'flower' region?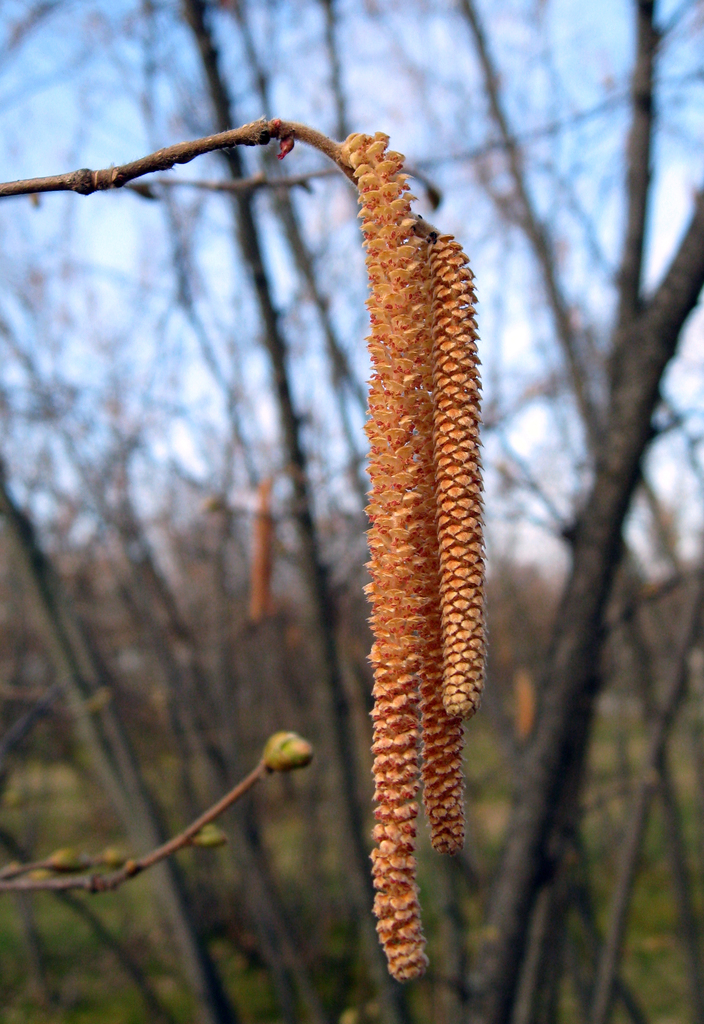
Rect(432, 232, 482, 719)
